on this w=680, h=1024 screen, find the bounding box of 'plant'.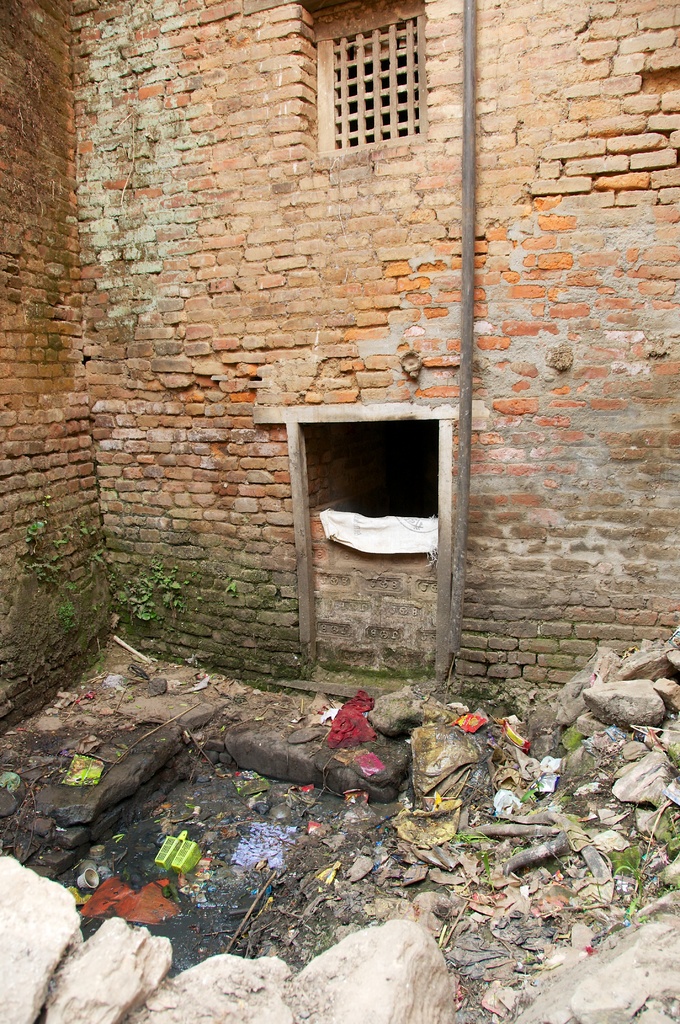
Bounding box: bbox=[54, 573, 81, 634].
